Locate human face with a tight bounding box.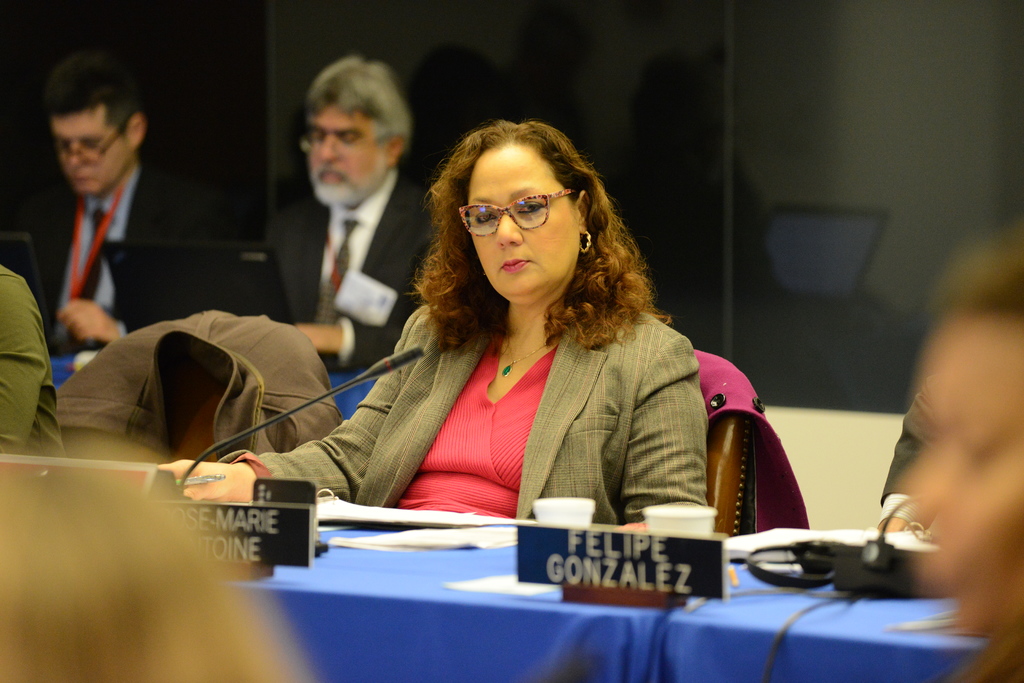
[50,113,131,195].
